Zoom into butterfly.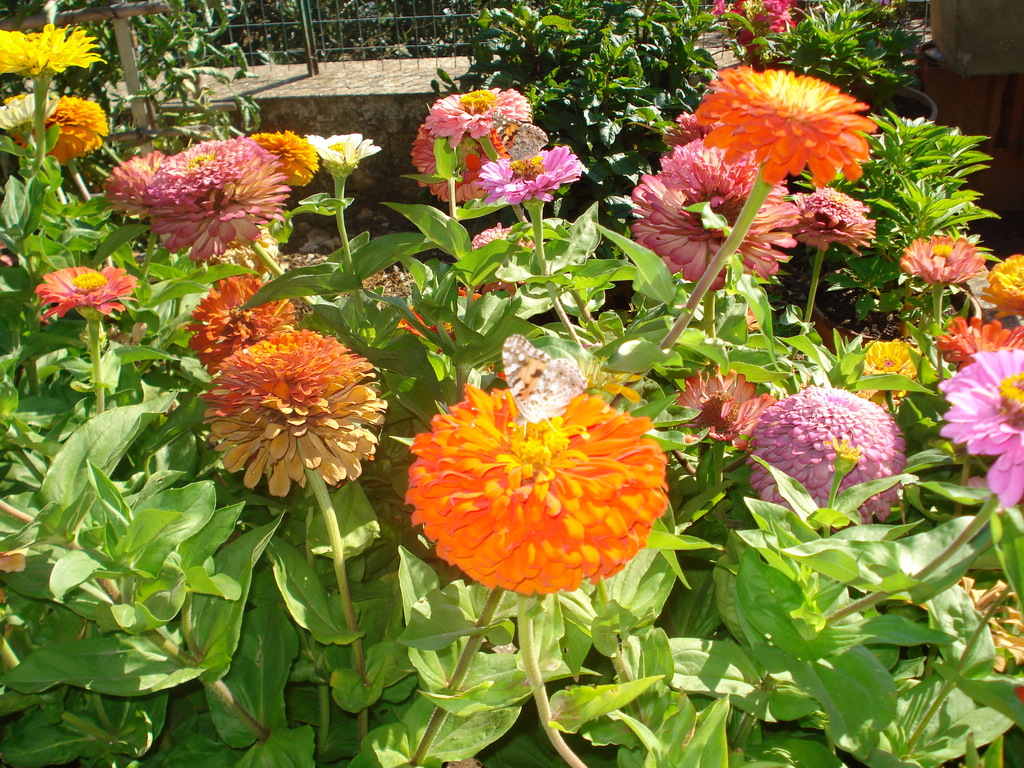
Zoom target: Rect(497, 110, 554, 161).
